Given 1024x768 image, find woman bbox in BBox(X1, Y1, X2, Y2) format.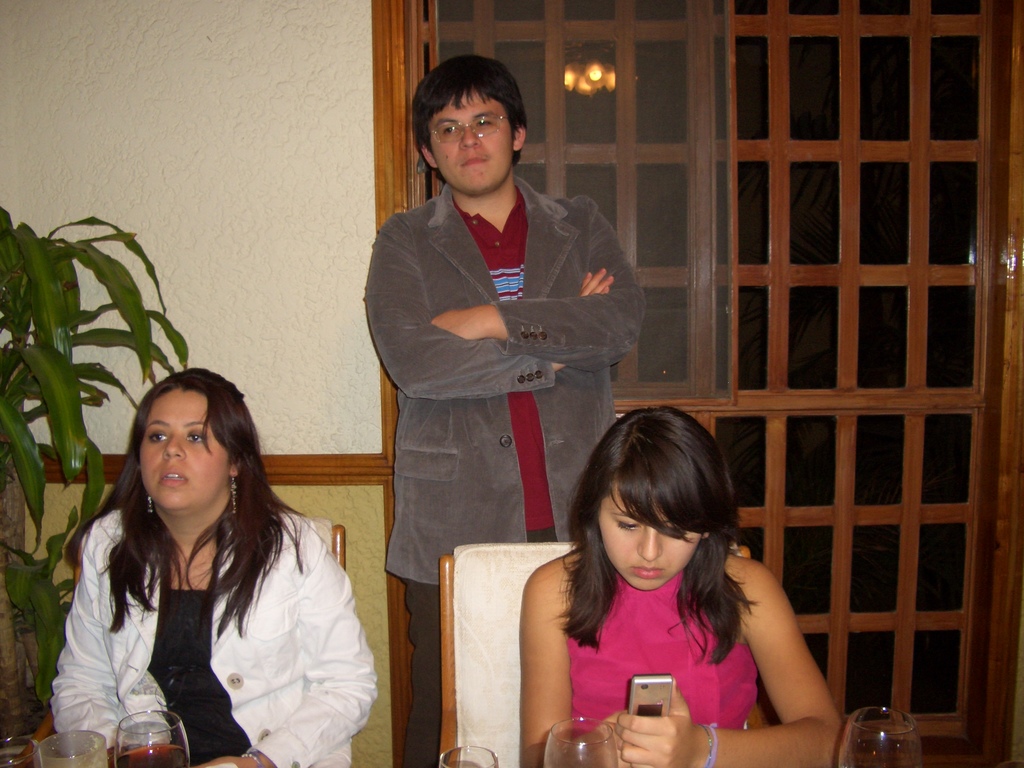
BBox(520, 404, 848, 767).
